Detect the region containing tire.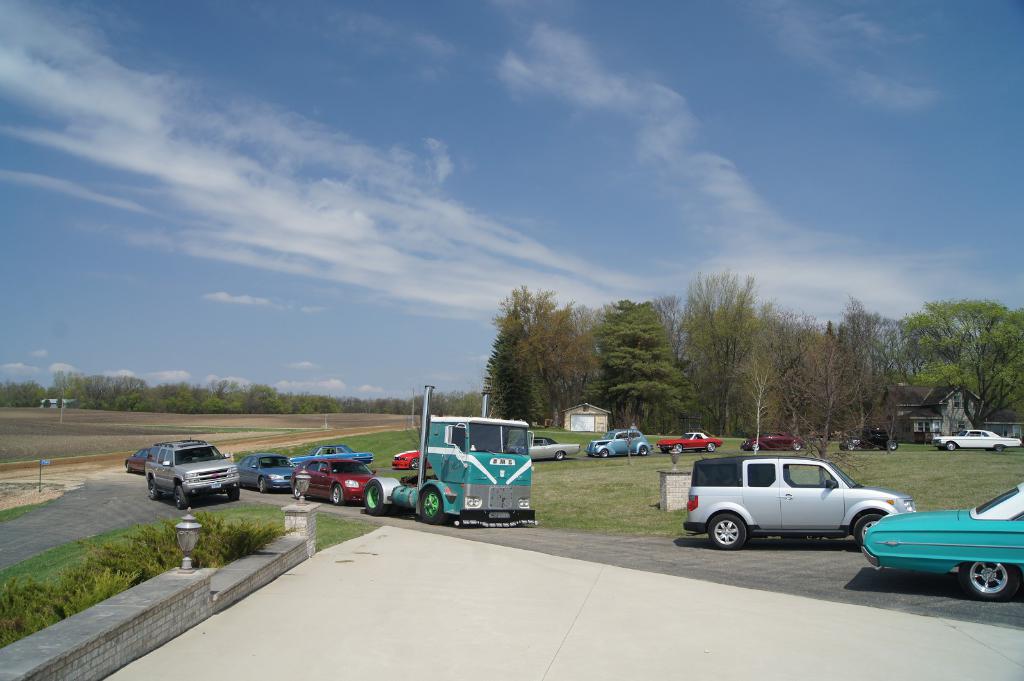
x1=945, y1=438, x2=956, y2=452.
